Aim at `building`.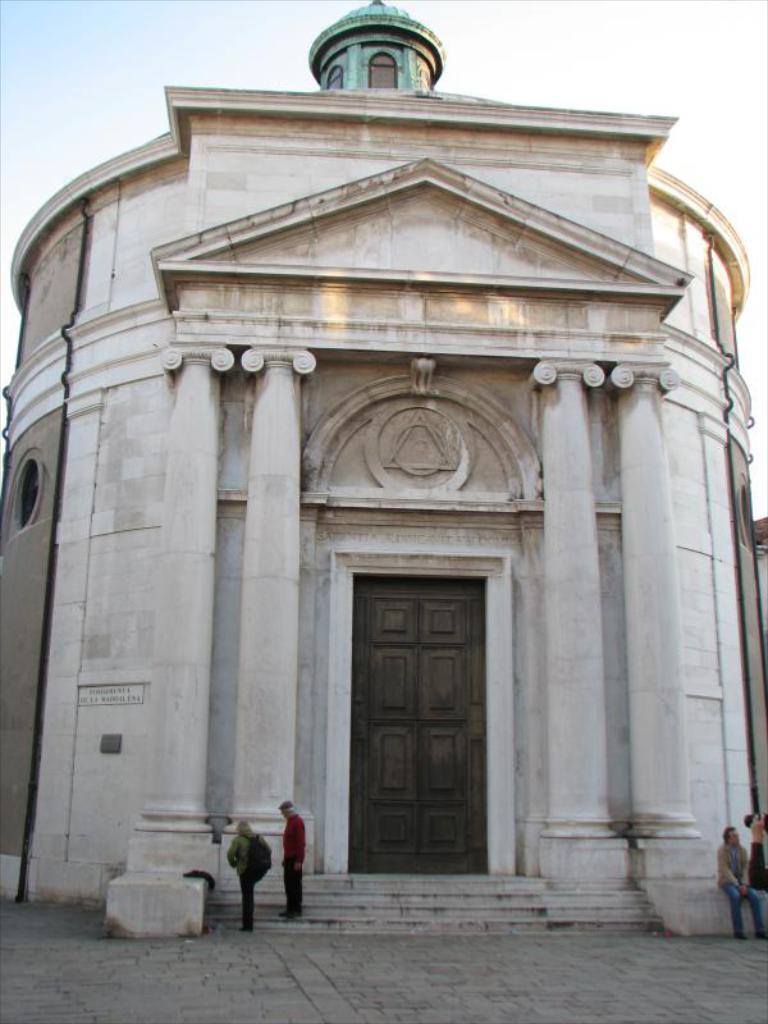
Aimed at x1=0, y1=0, x2=767, y2=934.
